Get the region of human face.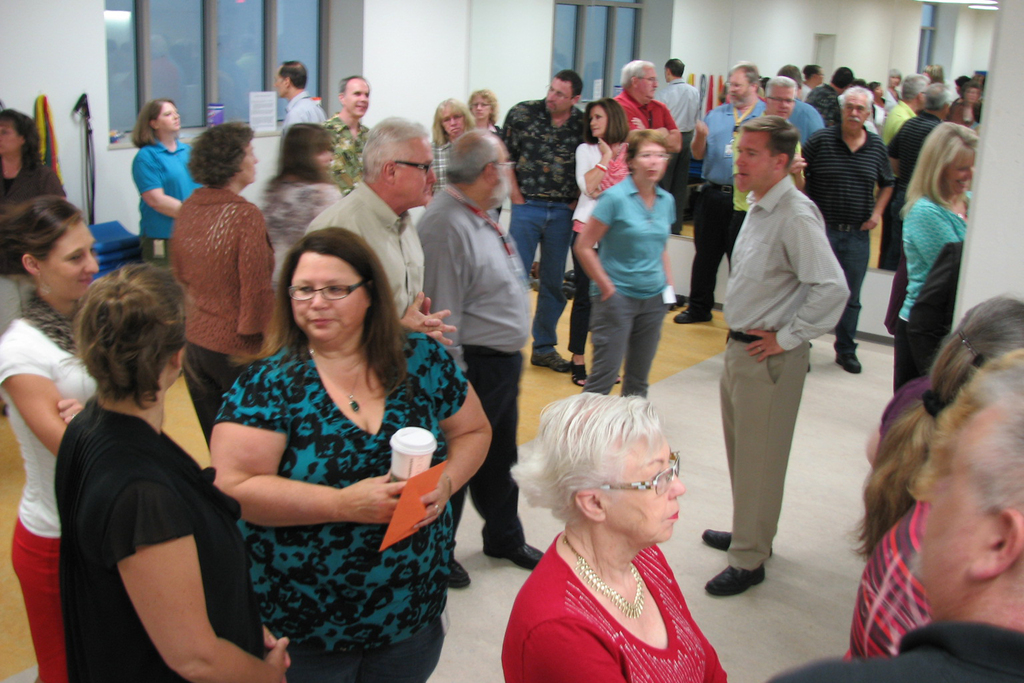
<region>768, 86, 794, 118</region>.
